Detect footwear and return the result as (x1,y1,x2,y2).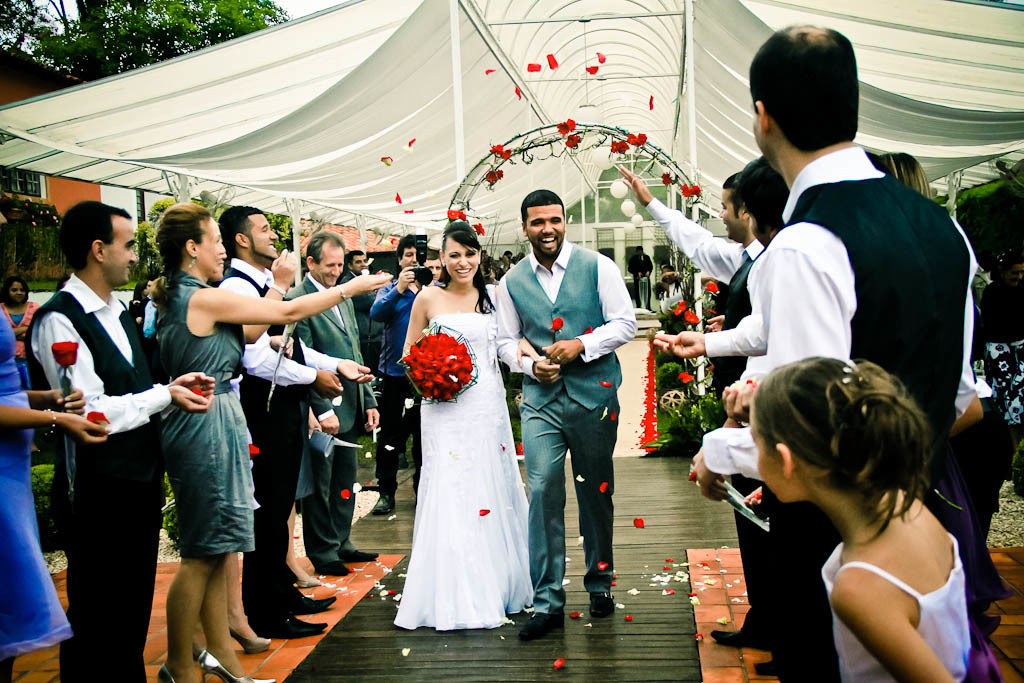
(706,628,769,648).
